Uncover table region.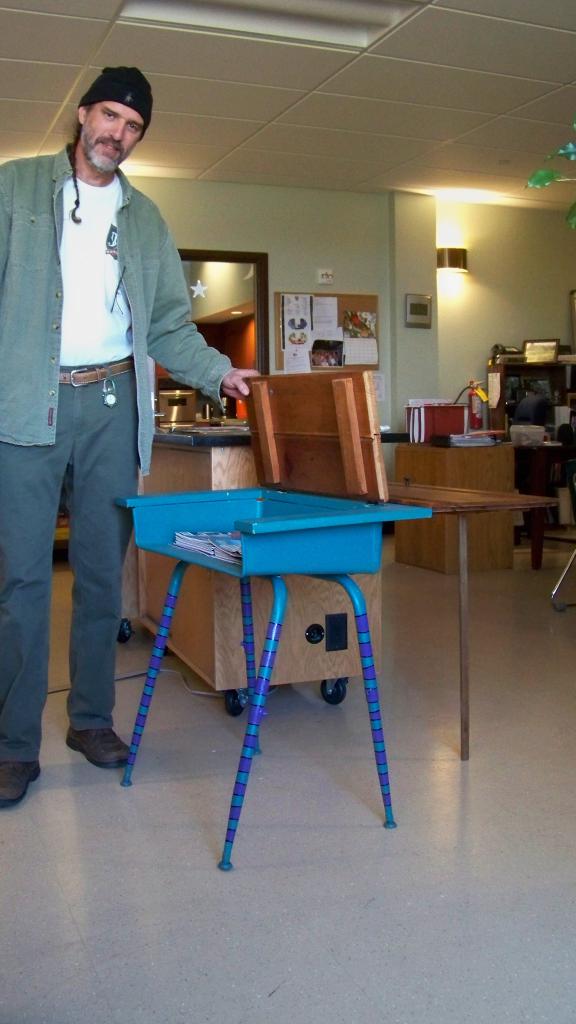
Uncovered: select_region(121, 371, 399, 714).
